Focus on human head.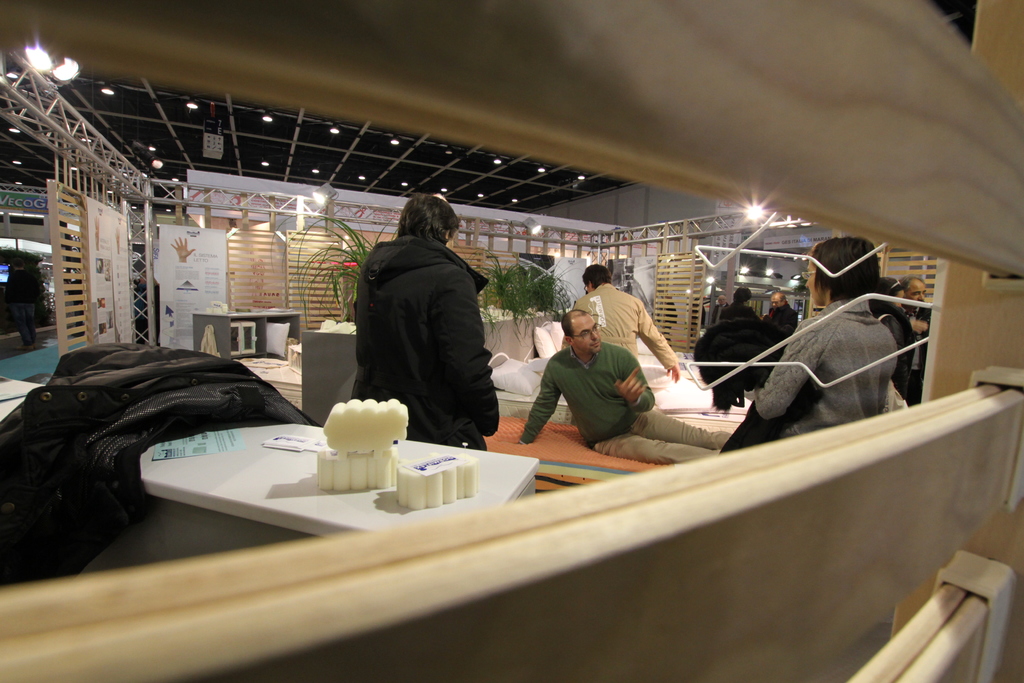
Focused at box=[716, 295, 725, 306].
